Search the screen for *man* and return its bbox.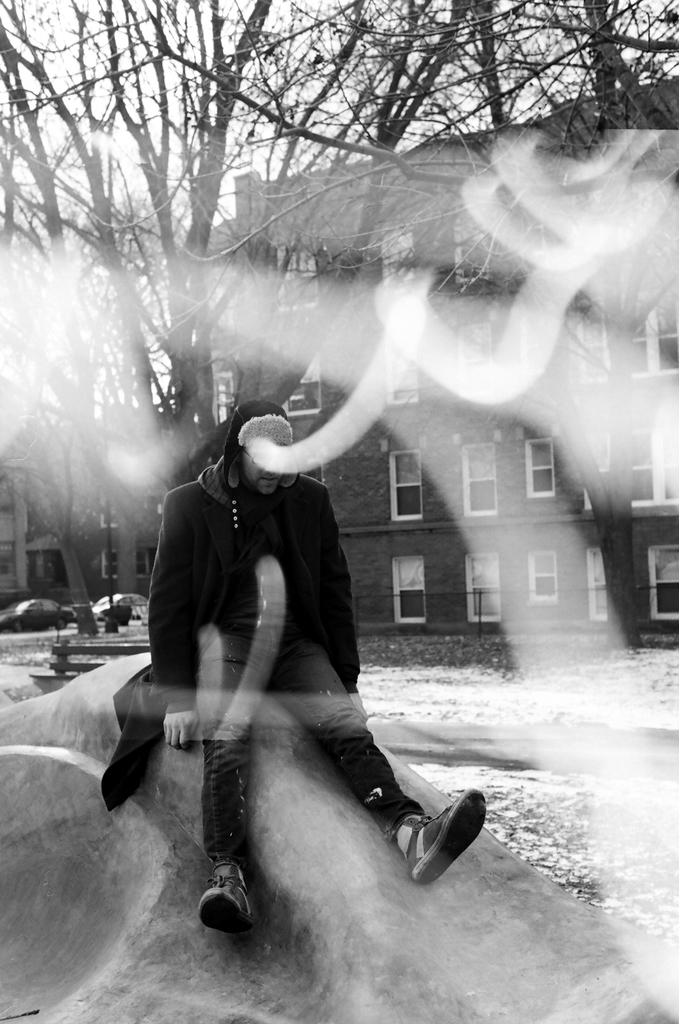
Found: 121:339:468:936.
